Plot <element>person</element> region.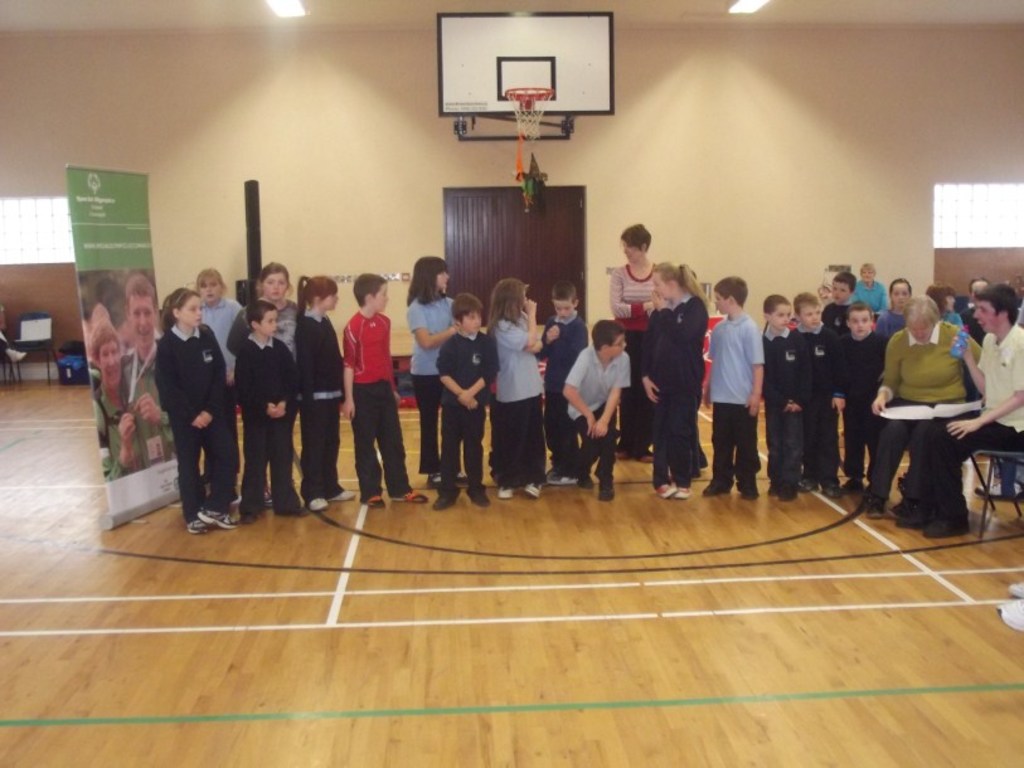
Plotted at 878/277/918/340.
